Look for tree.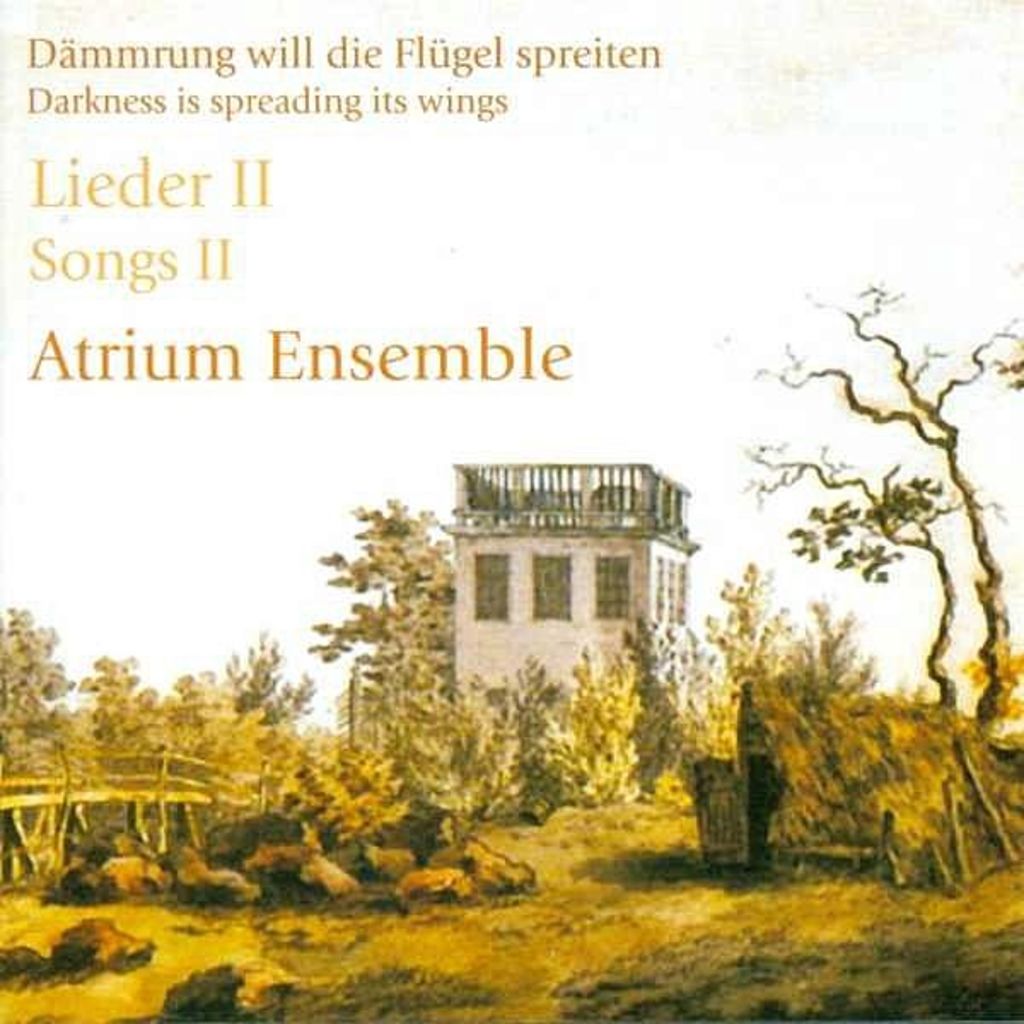
Found: <region>741, 288, 1022, 739</region>.
